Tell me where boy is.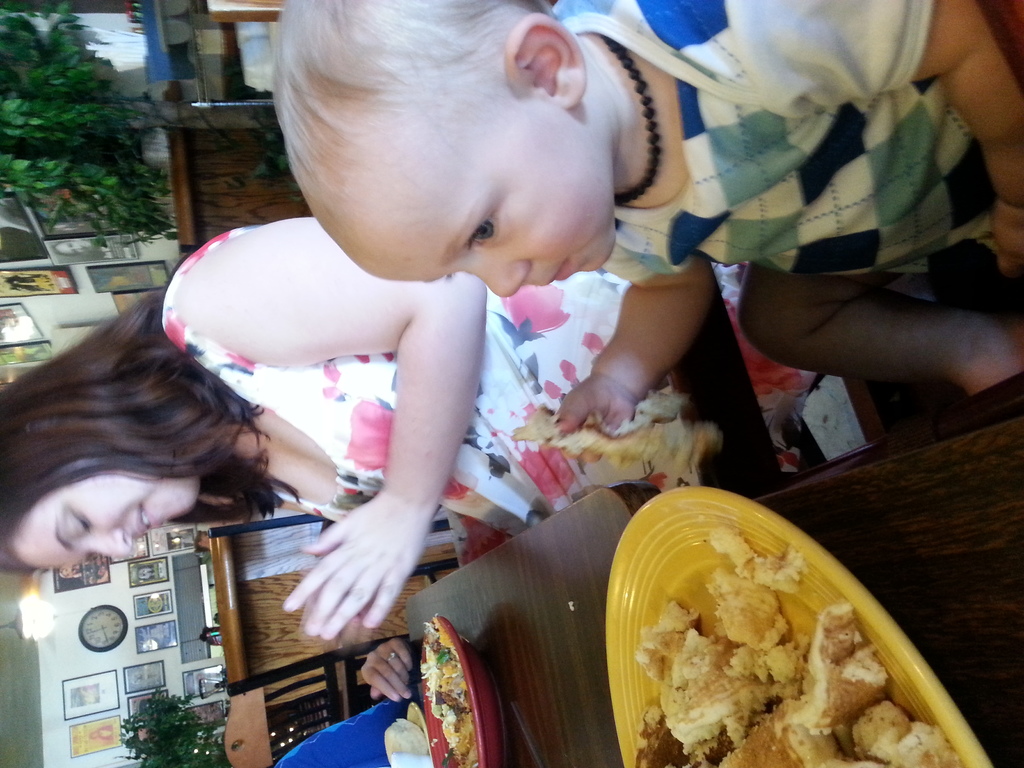
boy is at 272:0:1023:463.
